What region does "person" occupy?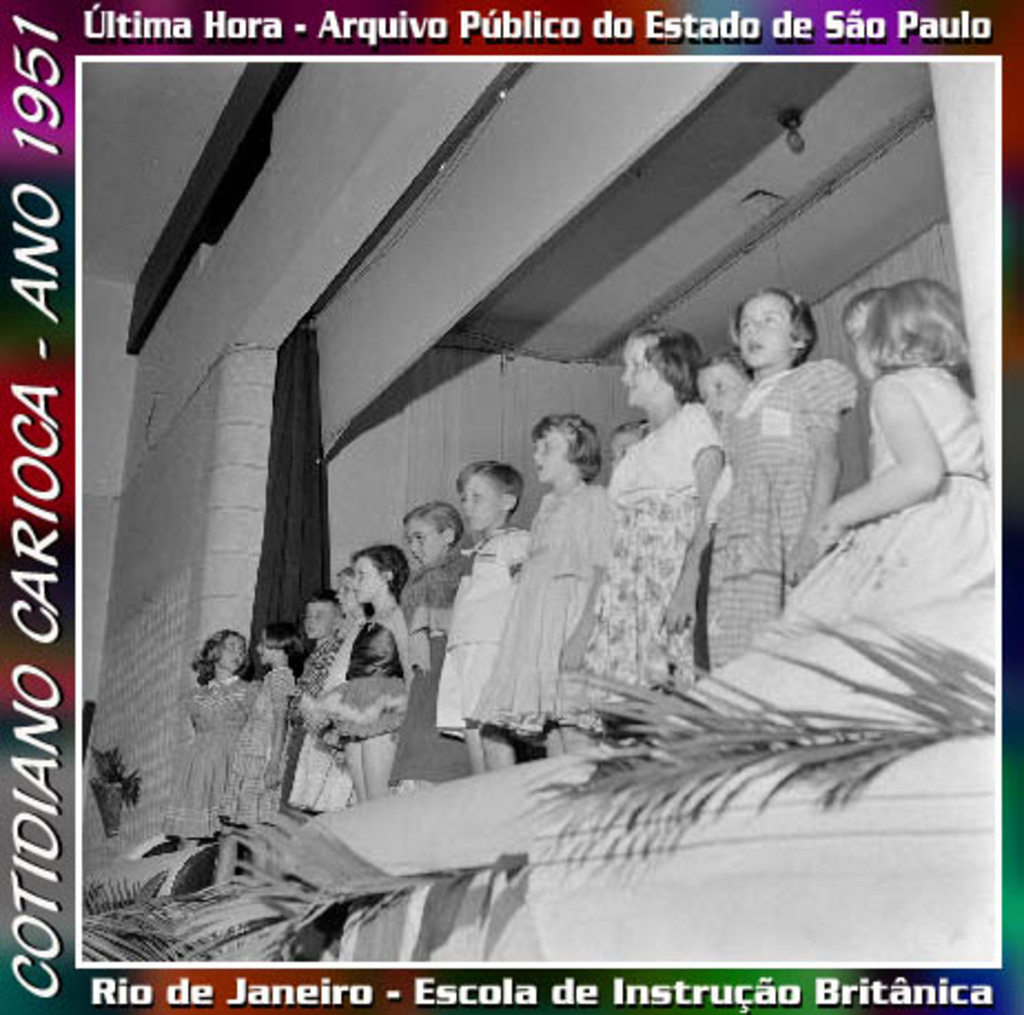
BBox(488, 421, 614, 762).
